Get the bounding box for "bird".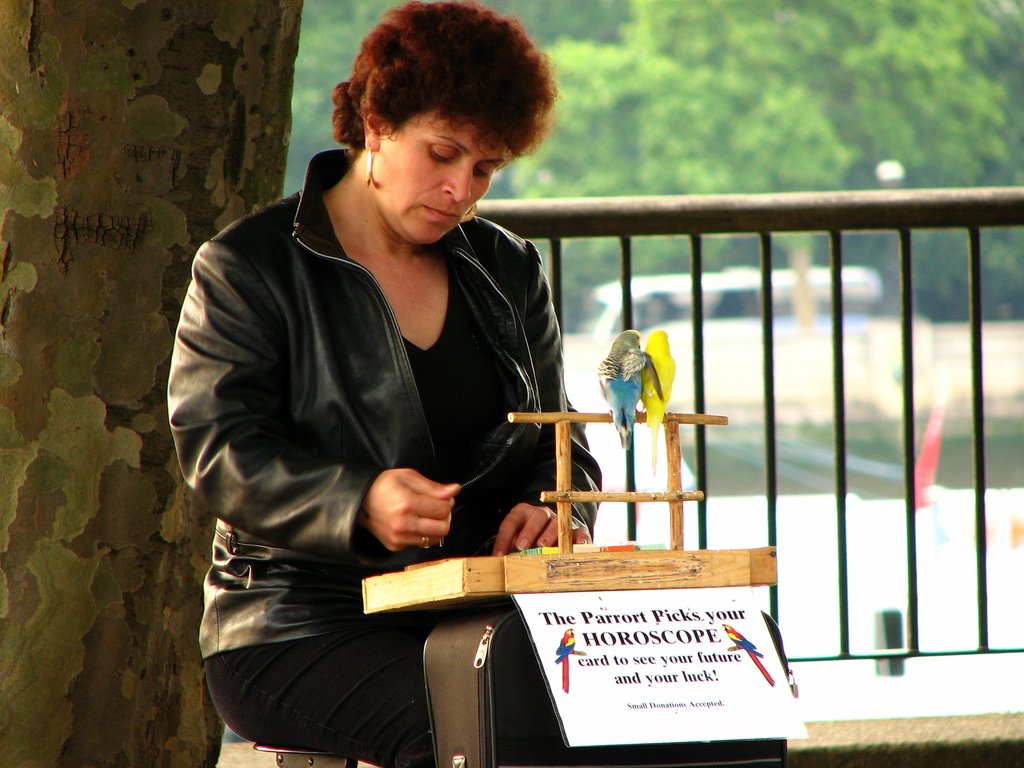
x1=596 y1=326 x2=646 y2=451.
